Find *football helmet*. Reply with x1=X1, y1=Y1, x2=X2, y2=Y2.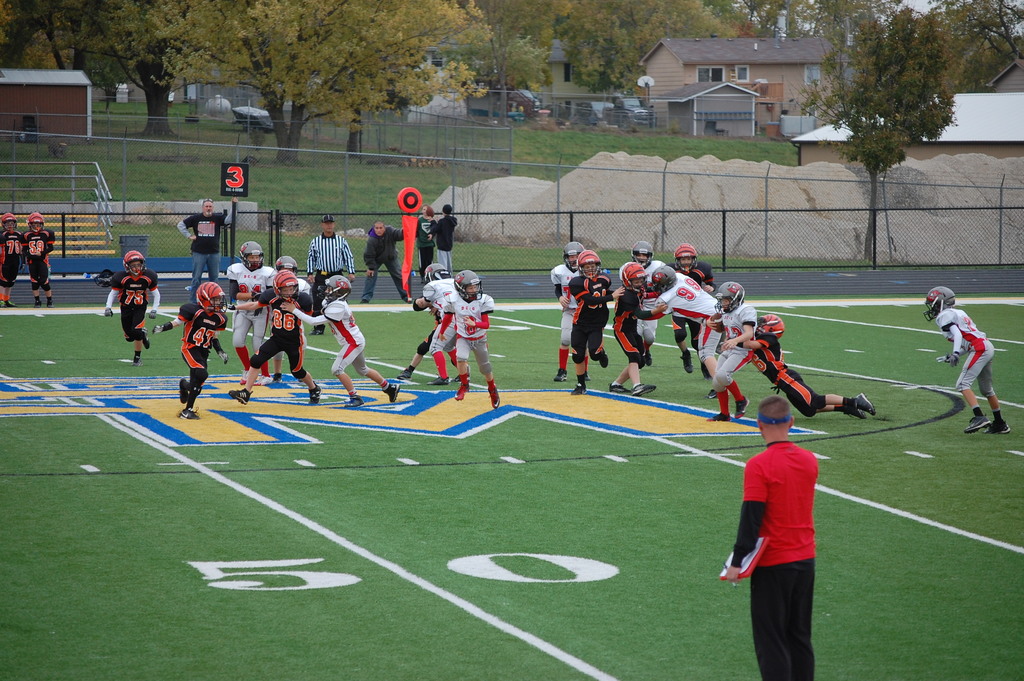
x1=188, y1=284, x2=221, y2=309.
